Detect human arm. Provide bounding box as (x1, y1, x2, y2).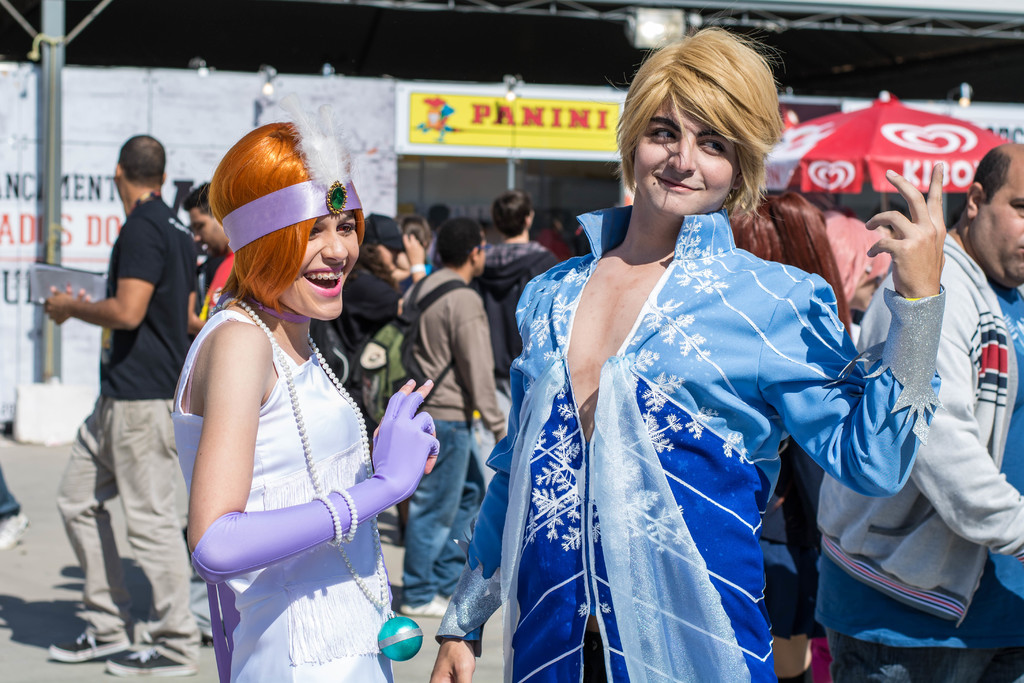
(406, 371, 523, 682).
